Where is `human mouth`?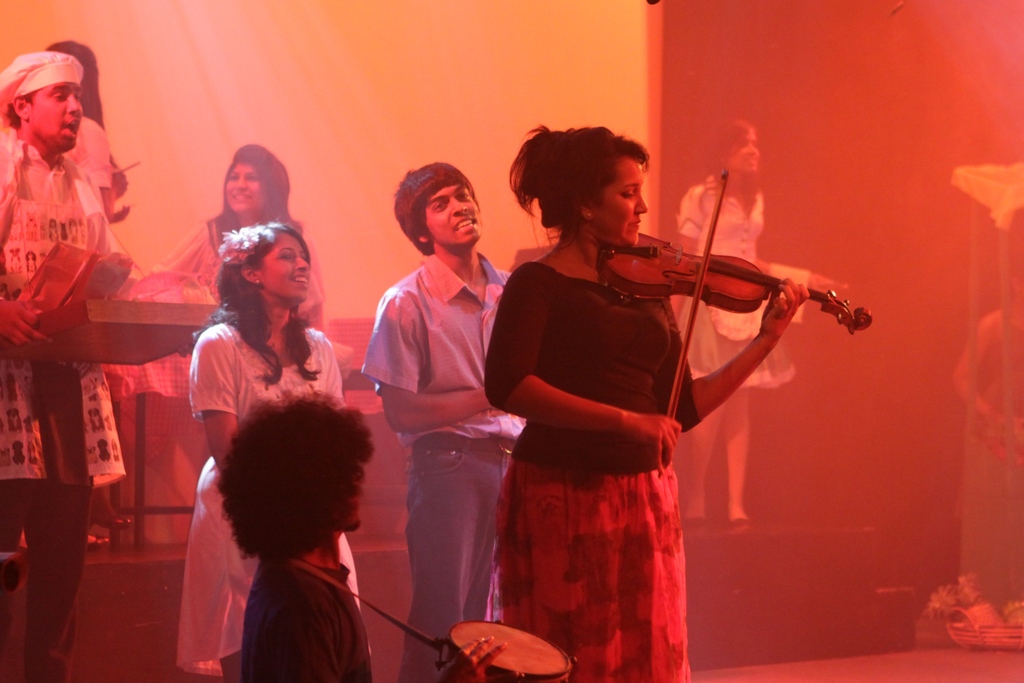
rect(447, 219, 476, 235).
